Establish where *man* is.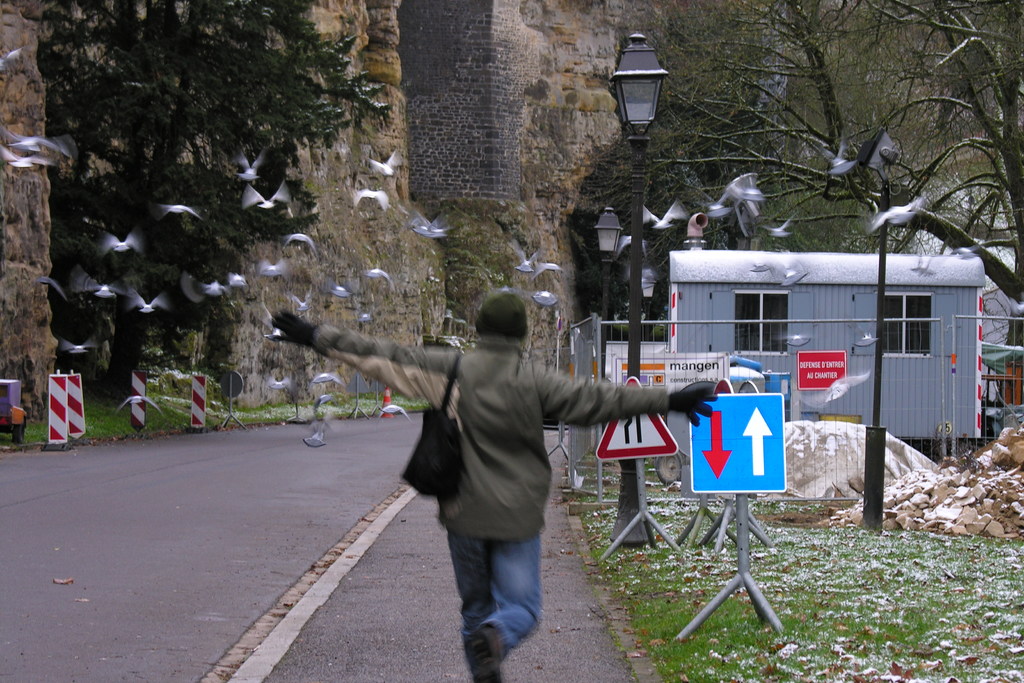
Established at <box>273,287,720,682</box>.
